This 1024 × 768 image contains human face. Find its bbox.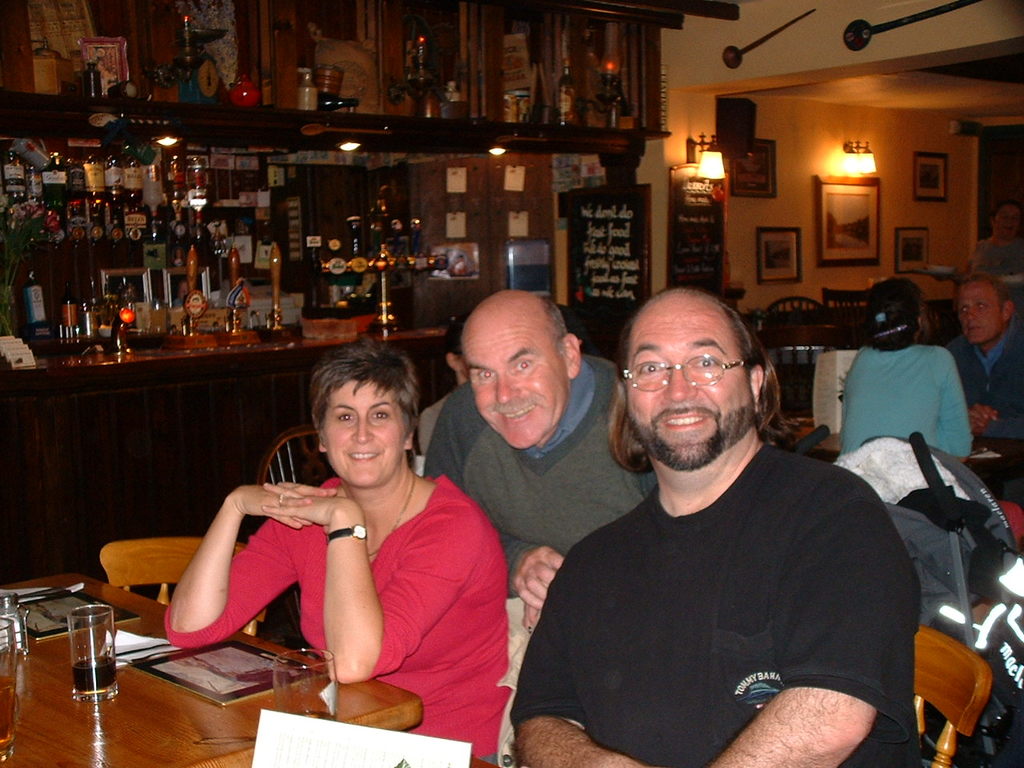
bbox=[462, 319, 570, 449].
